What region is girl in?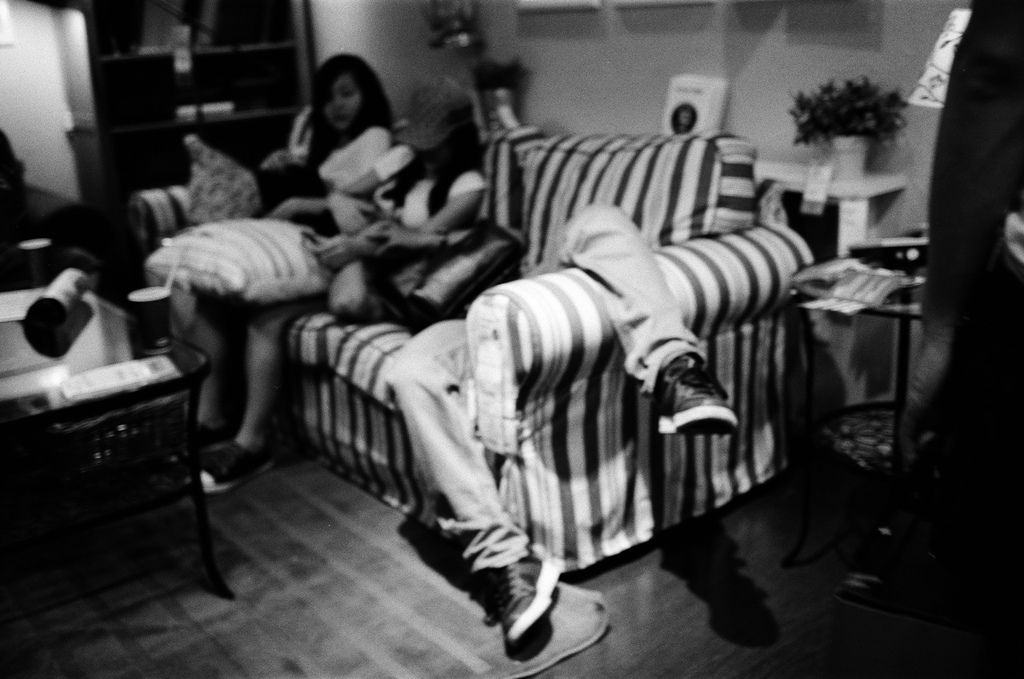
BBox(189, 52, 399, 429).
